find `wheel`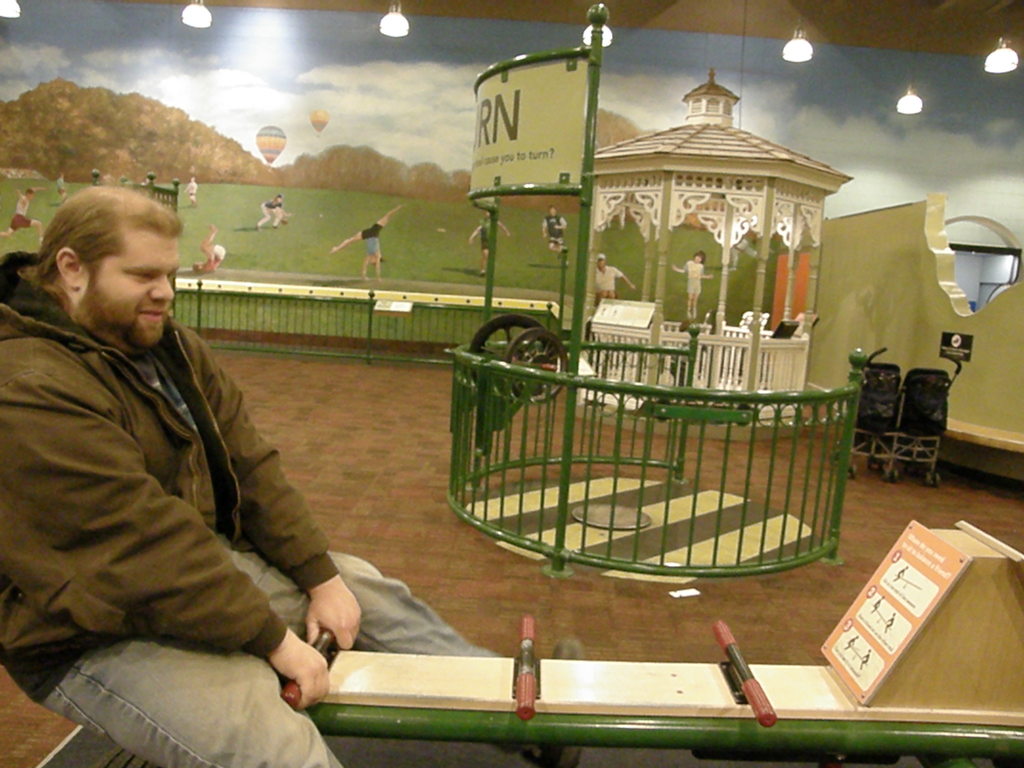
box=[501, 331, 568, 400]
